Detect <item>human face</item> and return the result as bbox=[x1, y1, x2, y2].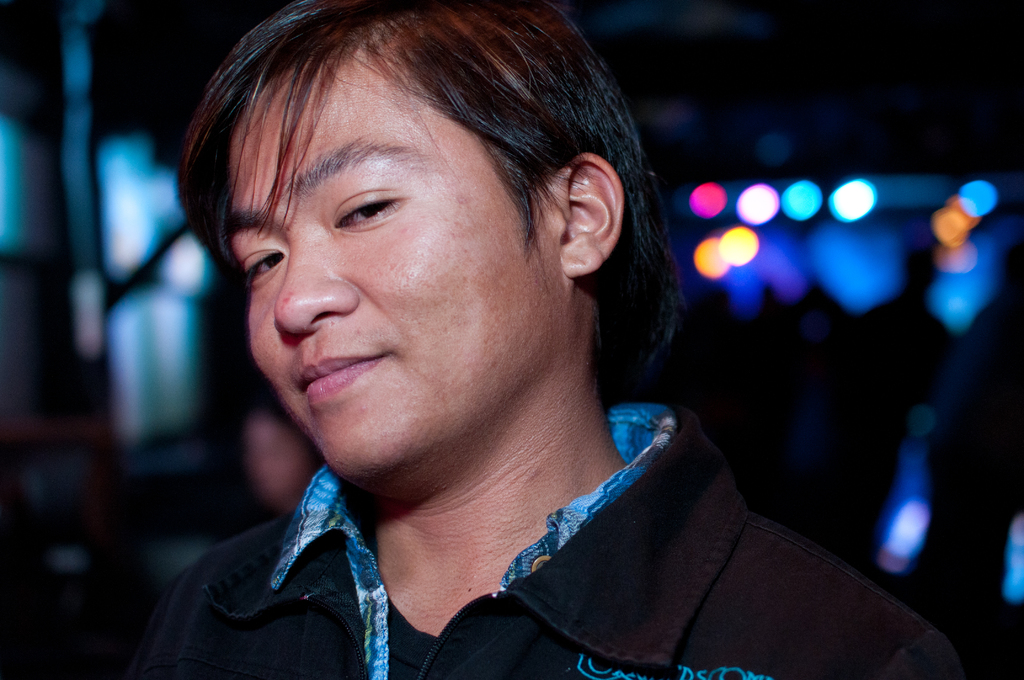
bbox=[232, 38, 569, 490].
